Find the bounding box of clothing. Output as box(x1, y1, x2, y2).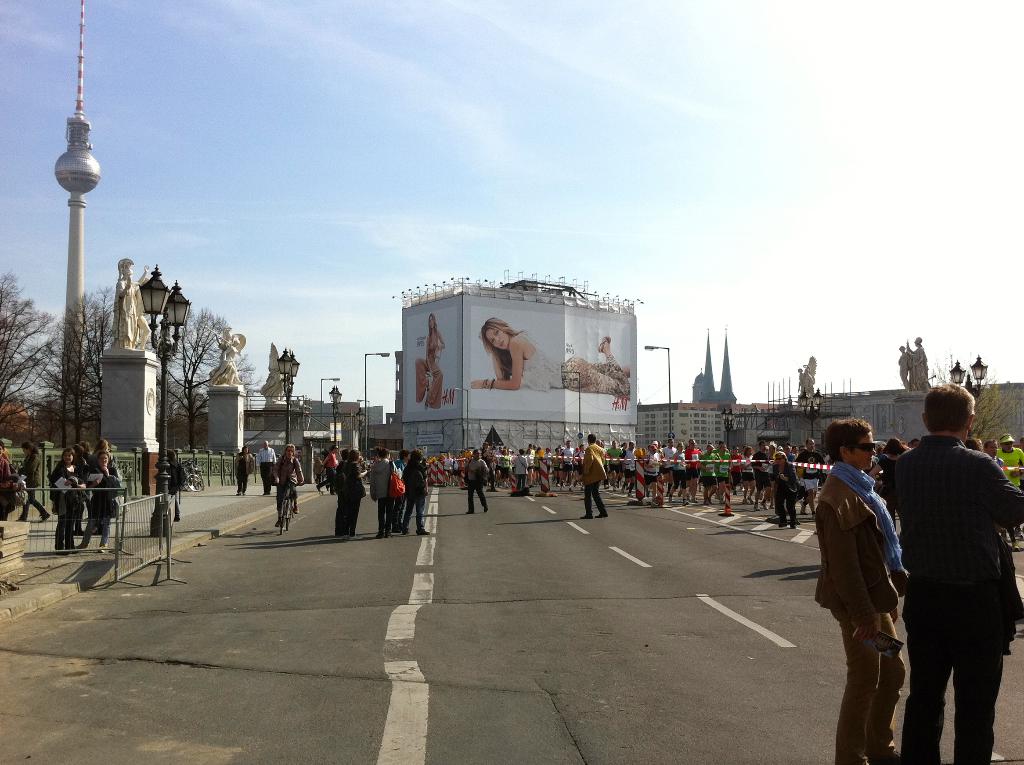
box(115, 275, 138, 348).
